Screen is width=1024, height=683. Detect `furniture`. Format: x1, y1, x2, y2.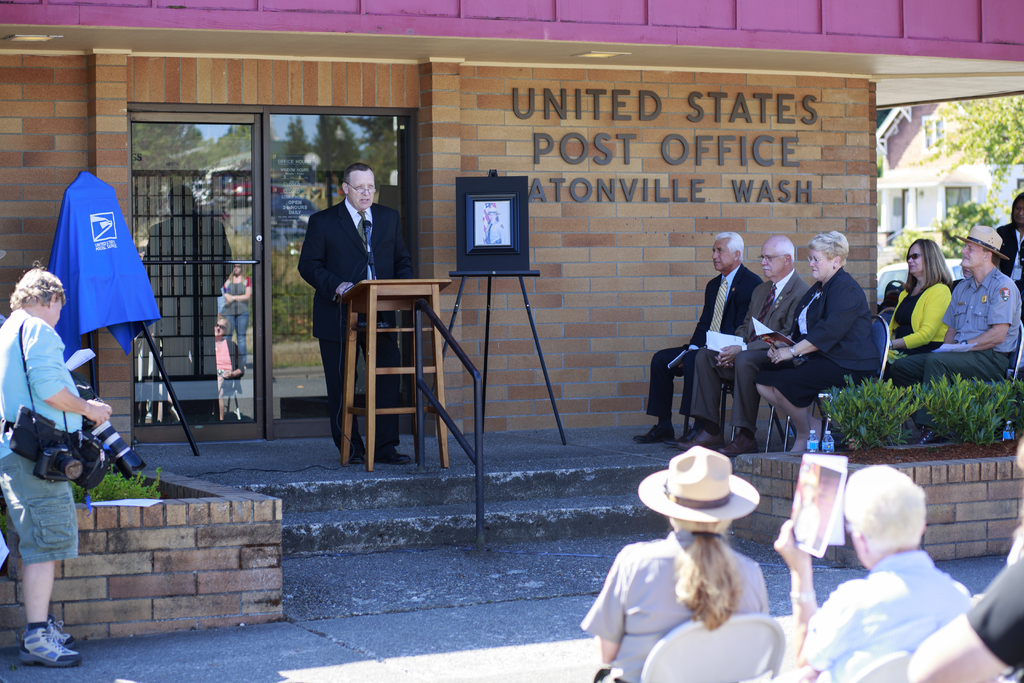
641, 613, 785, 682.
